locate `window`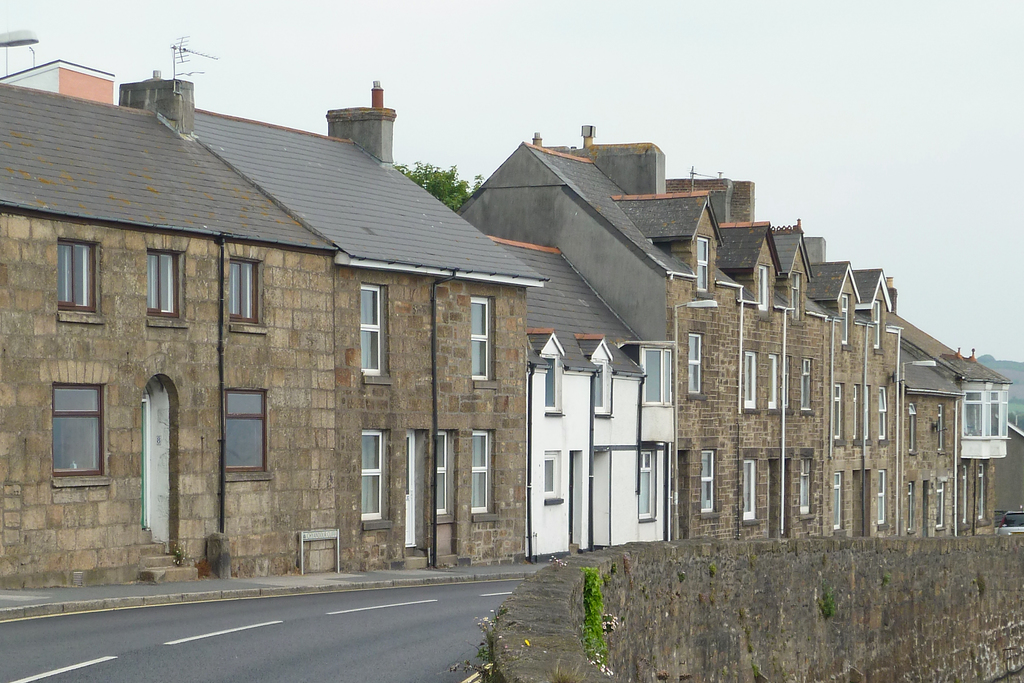
box(937, 406, 944, 452)
